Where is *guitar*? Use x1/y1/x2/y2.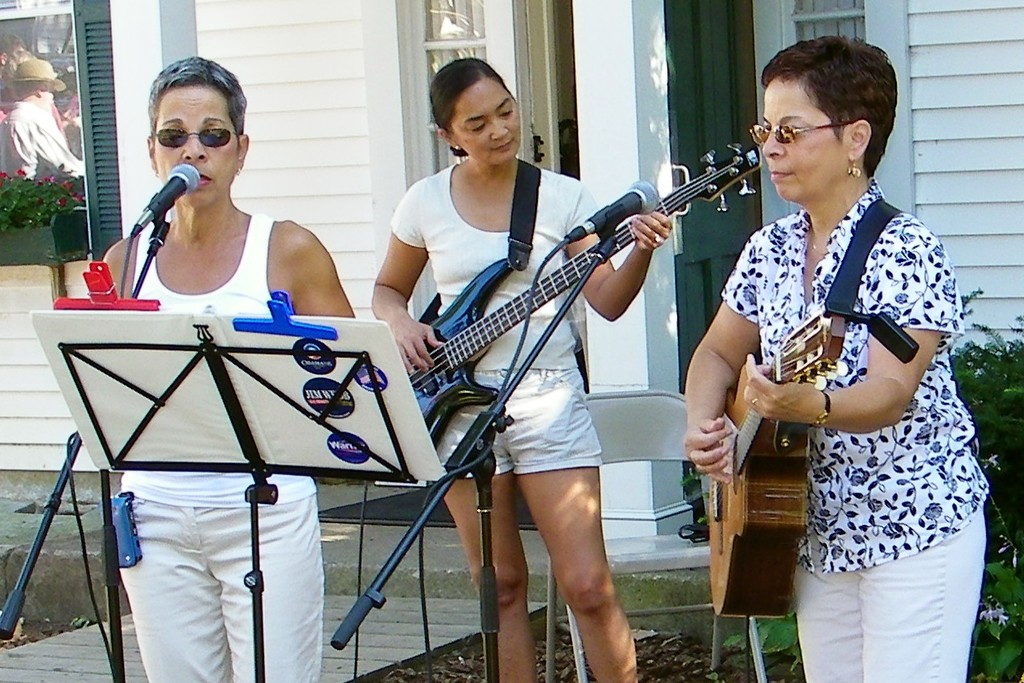
701/292/873/624.
